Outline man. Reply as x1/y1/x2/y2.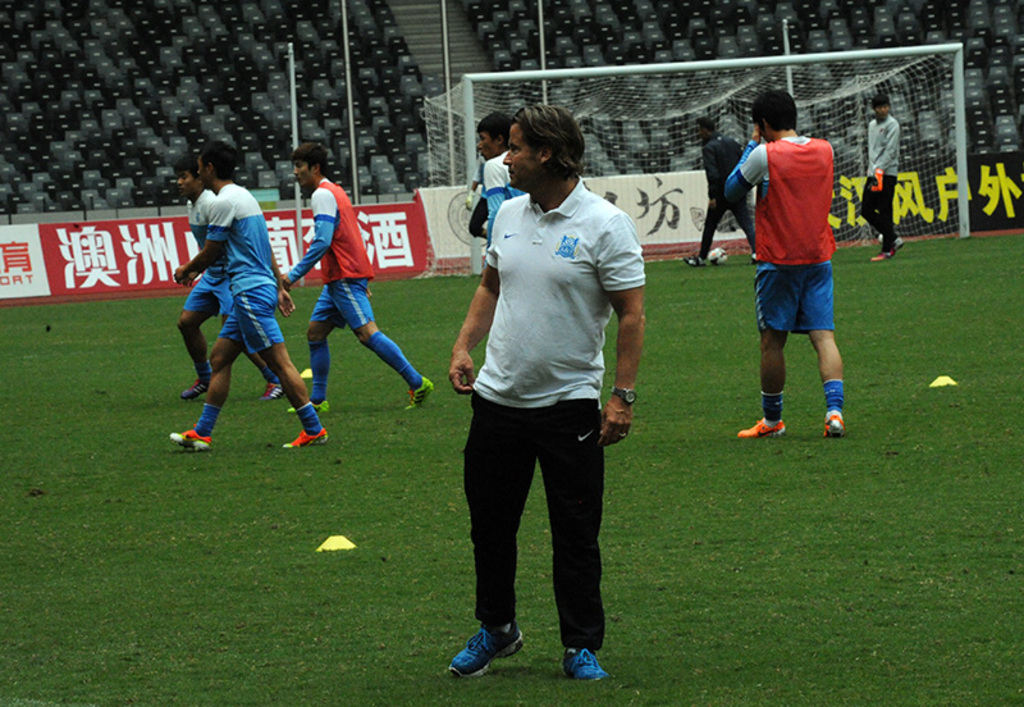
278/143/439/412.
